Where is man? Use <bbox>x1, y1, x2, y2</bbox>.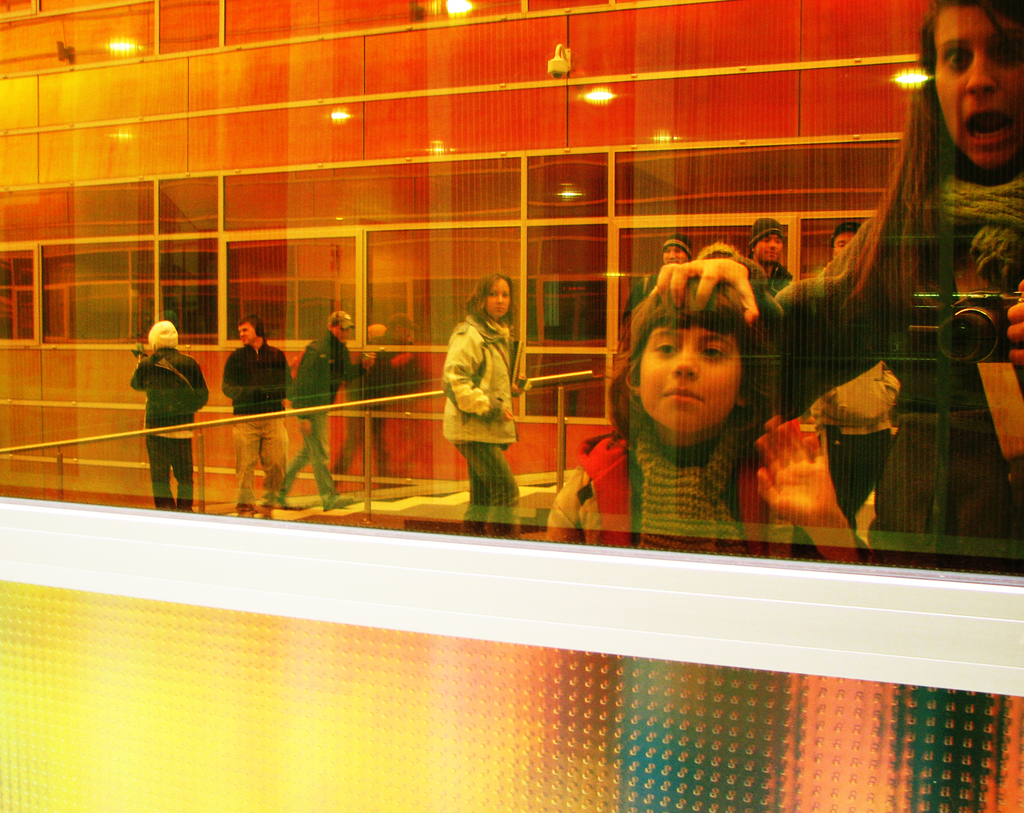
<bbox>223, 317, 310, 515</bbox>.
